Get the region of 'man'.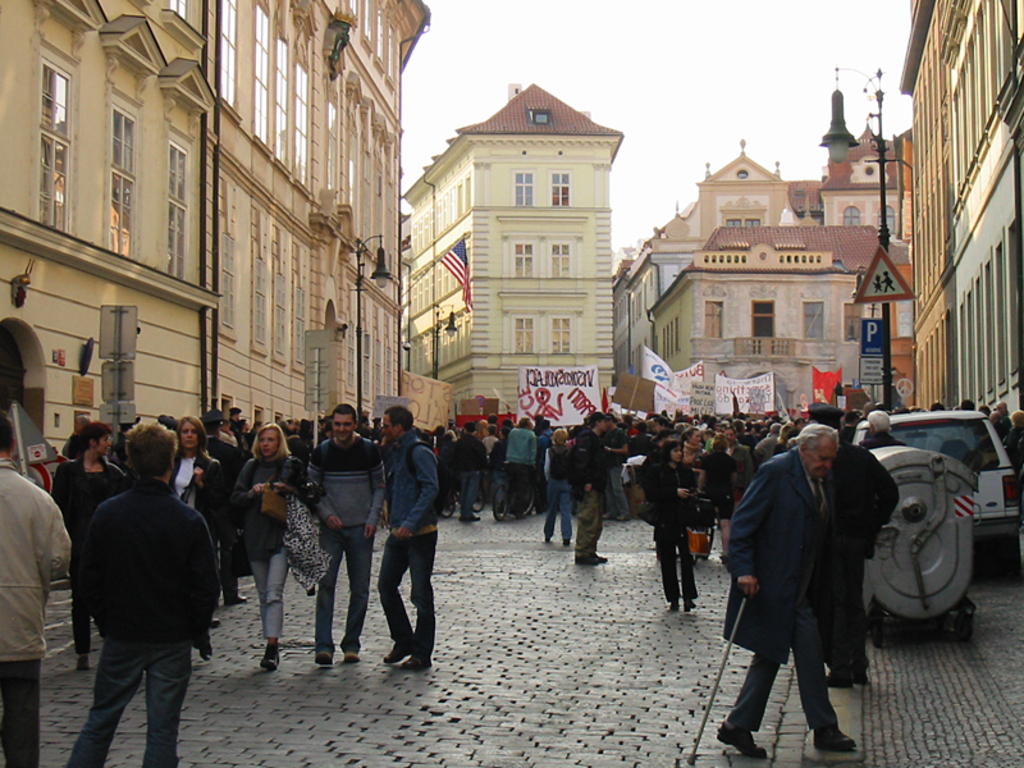
{"left": 719, "top": 415, "right": 869, "bottom": 767}.
